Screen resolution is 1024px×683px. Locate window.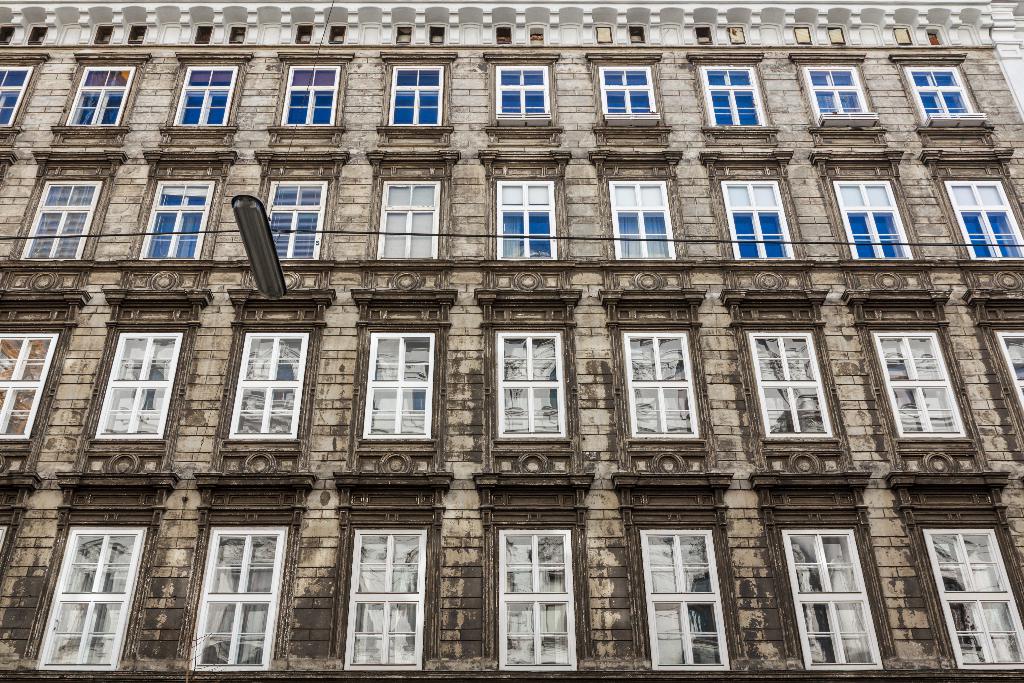
[68, 65, 136, 126].
